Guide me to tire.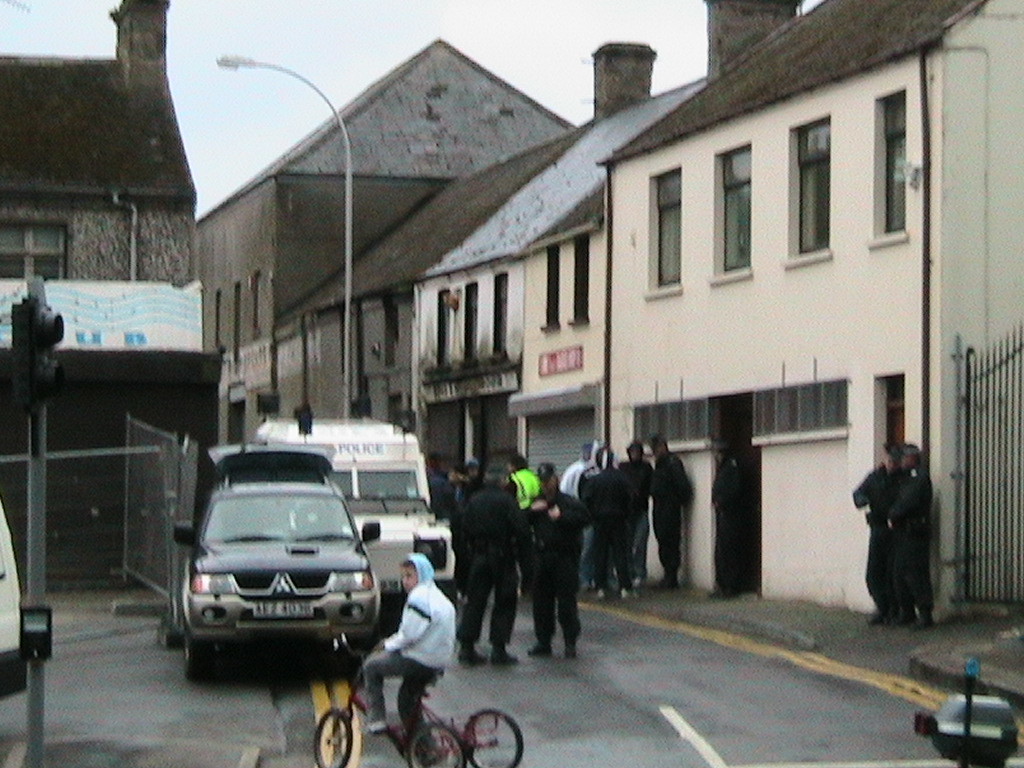
Guidance: [313,703,353,767].
